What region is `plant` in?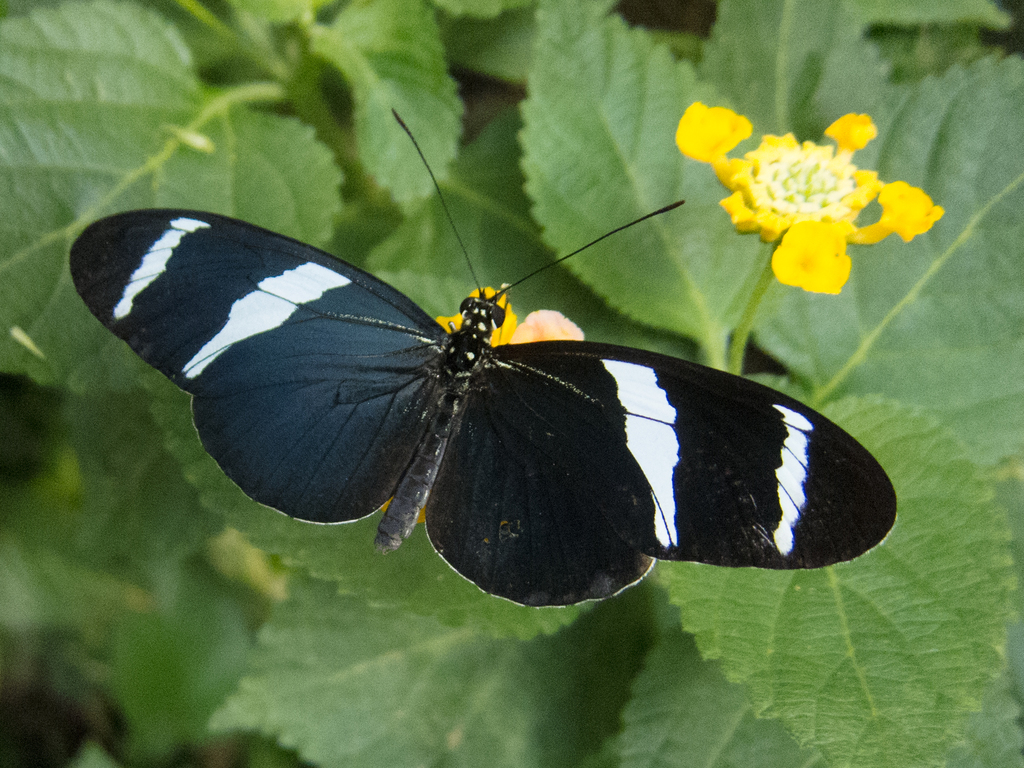
0,0,1023,767.
